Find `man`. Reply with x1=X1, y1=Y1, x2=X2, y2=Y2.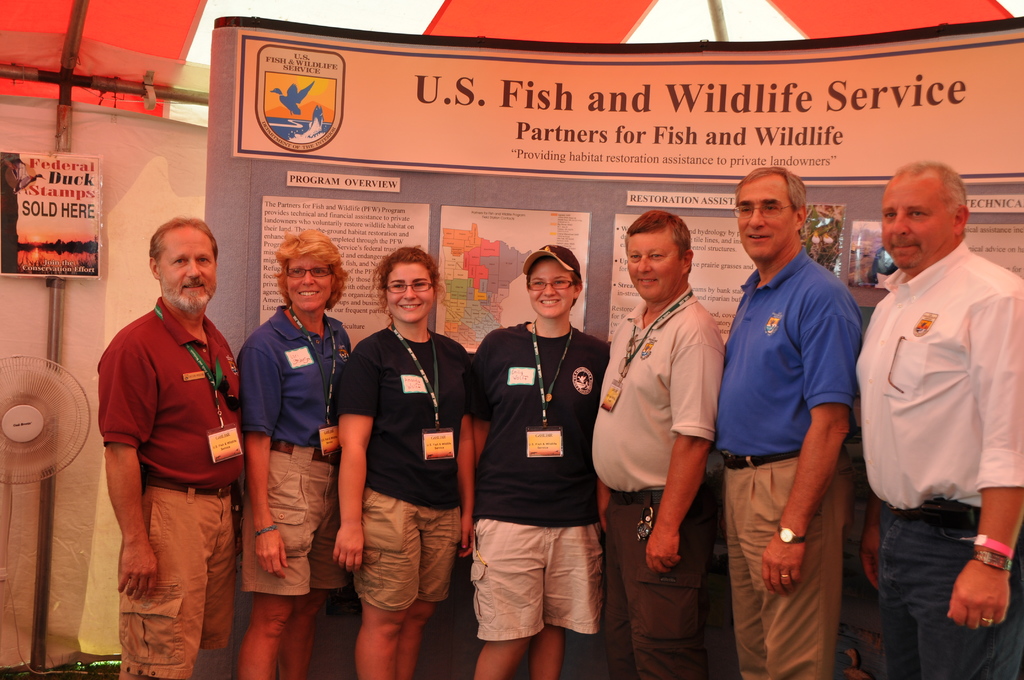
x1=97, y1=213, x2=241, y2=679.
